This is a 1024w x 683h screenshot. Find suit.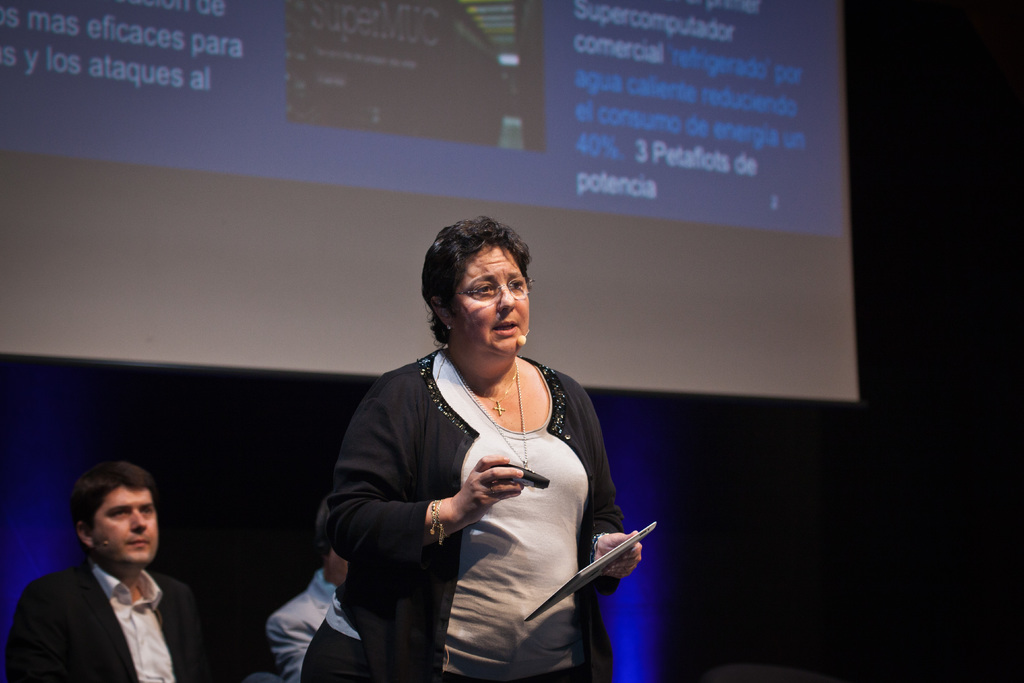
Bounding box: x1=3 y1=557 x2=221 y2=682.
